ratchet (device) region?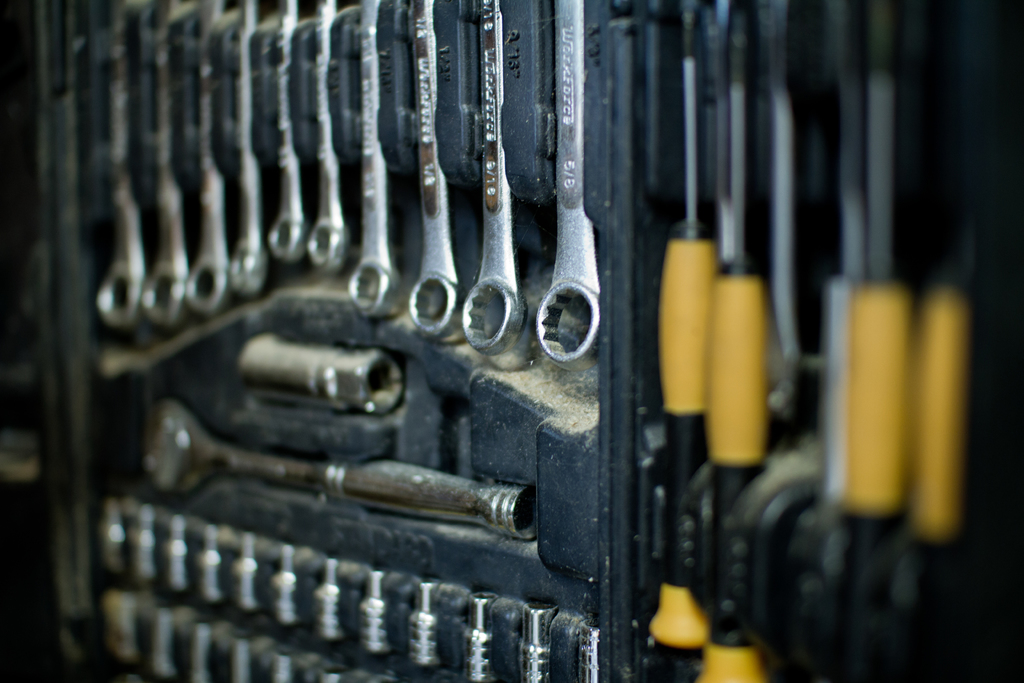
<region>142, 0, 189, 335</region>
